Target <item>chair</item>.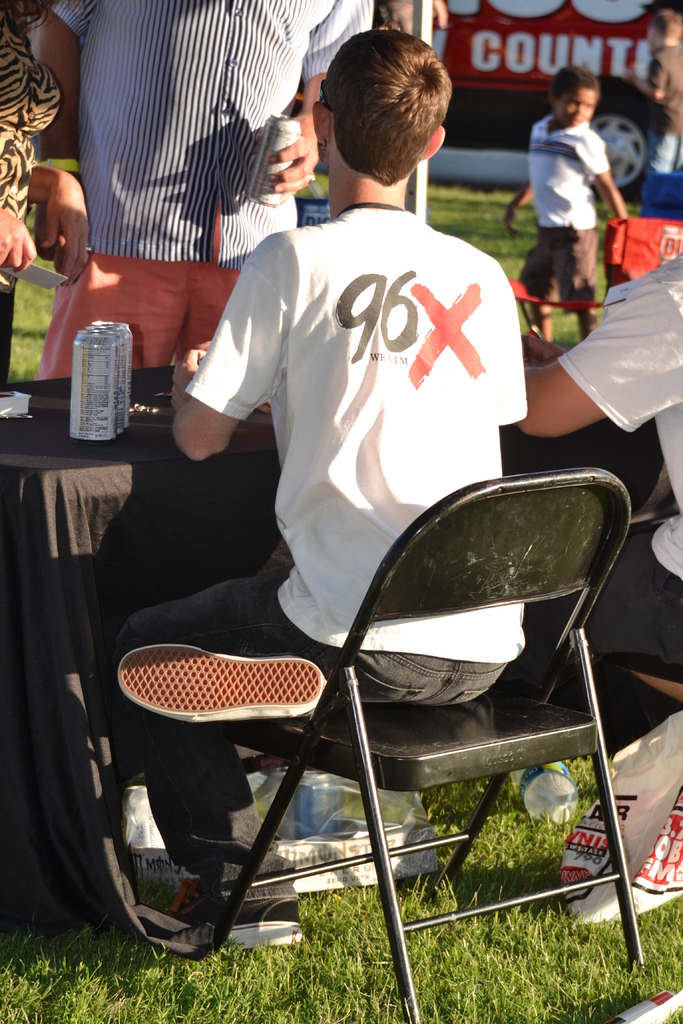
Target region: region(138, 469, 628, 1015).
